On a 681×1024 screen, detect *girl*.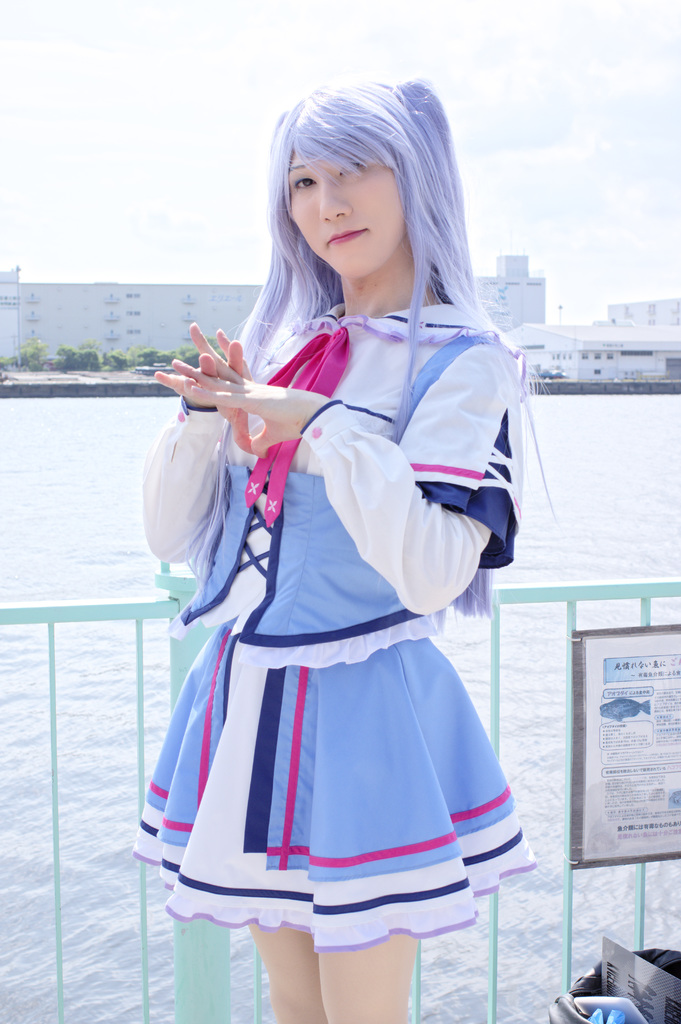
131 59 545 1023.
